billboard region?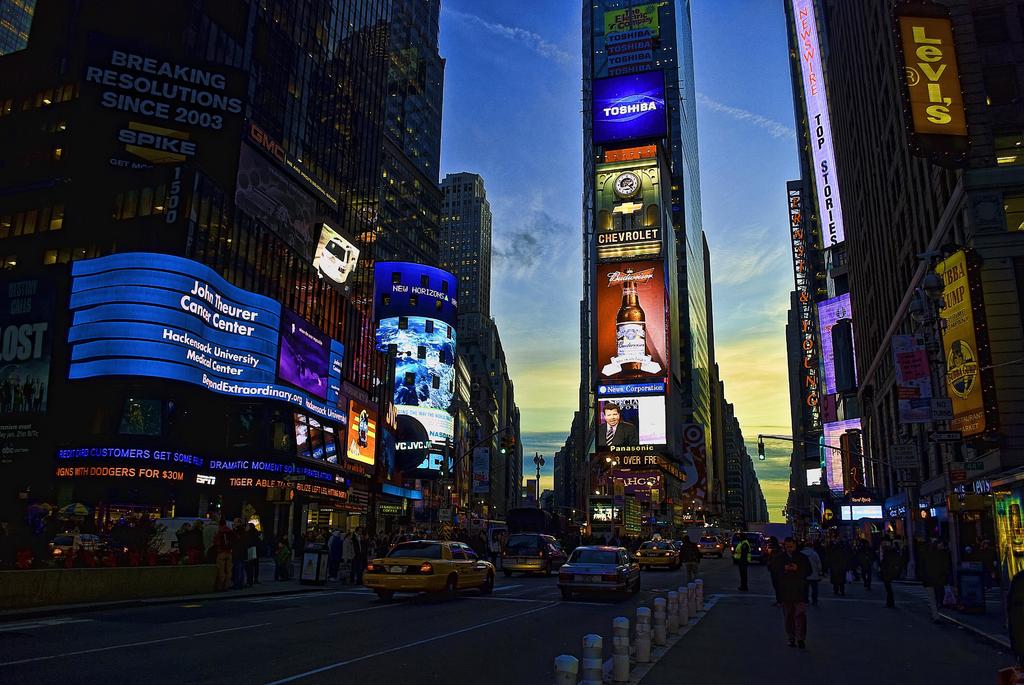
992 494 1023 589
